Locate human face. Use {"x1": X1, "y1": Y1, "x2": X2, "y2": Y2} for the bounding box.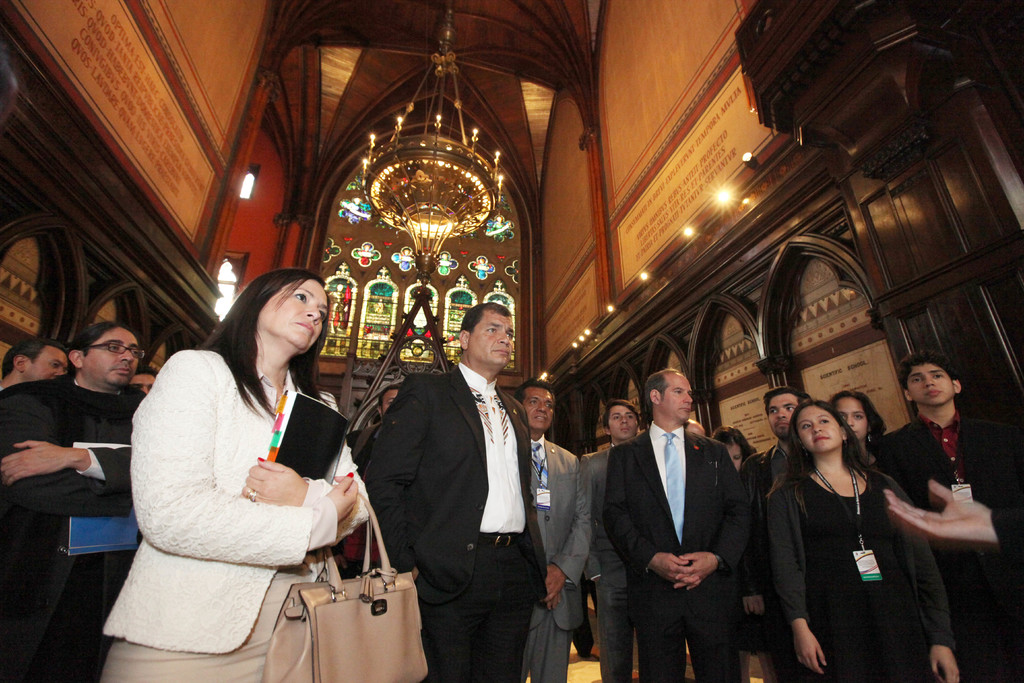
{"x1": 84, "y1": 331, "x2": 140, "y2": 388}.
